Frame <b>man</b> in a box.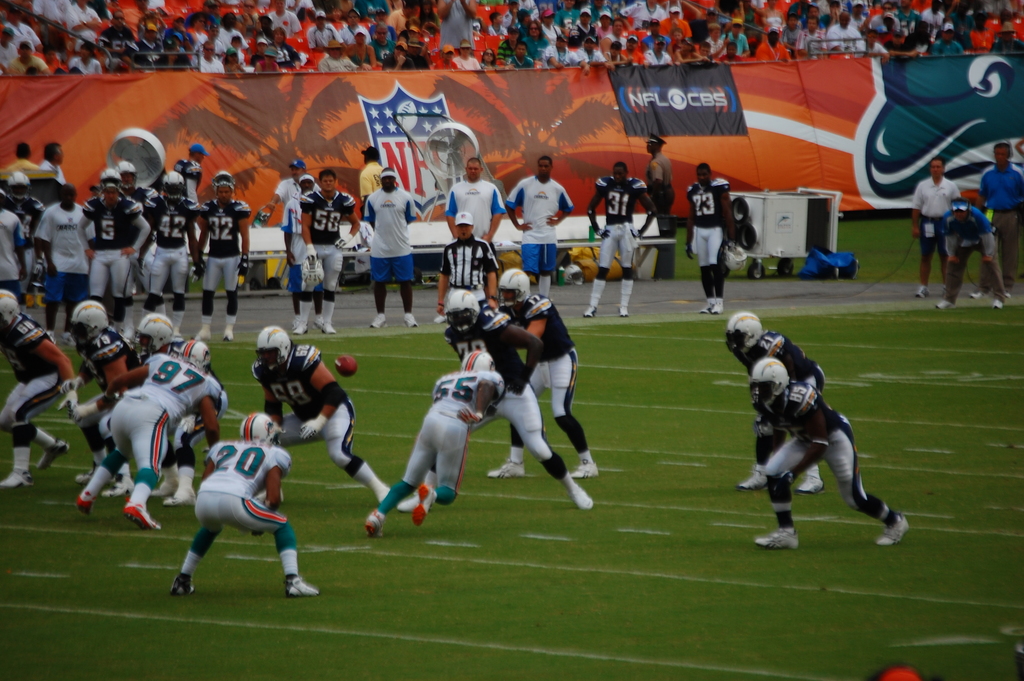
rect(94, 338, 225, 530).
